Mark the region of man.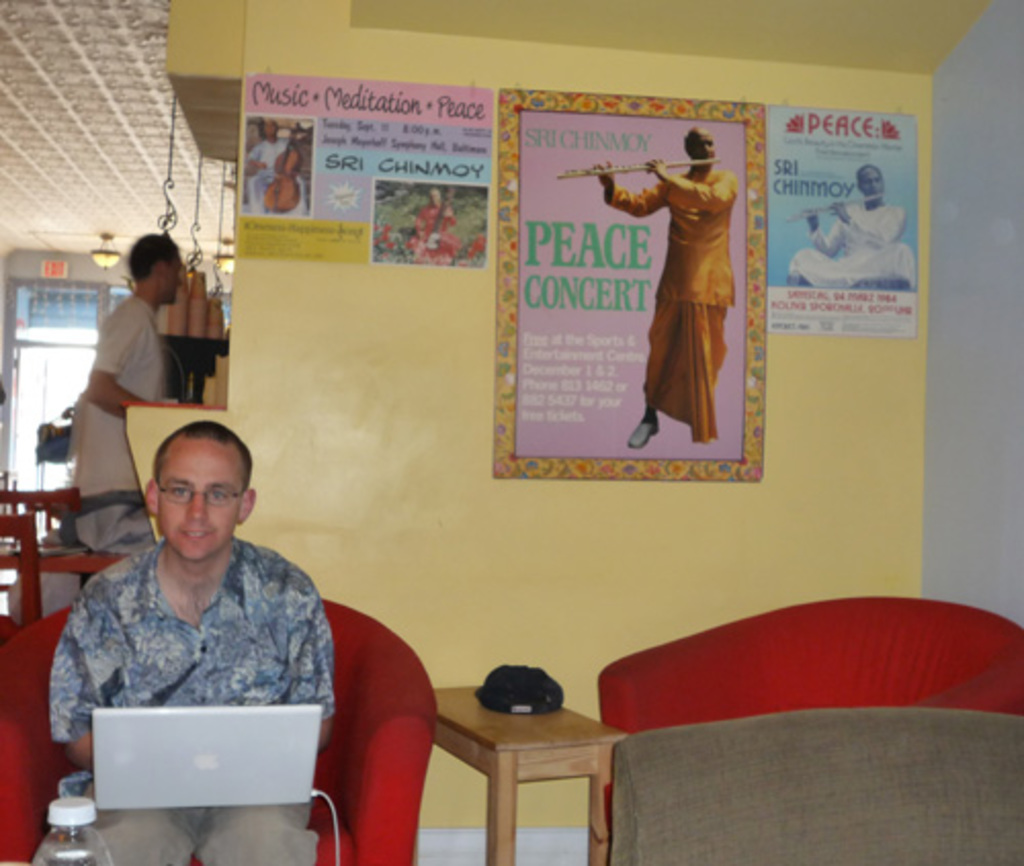
Region: x1=63 y1=225 x2=190 y2=557.
